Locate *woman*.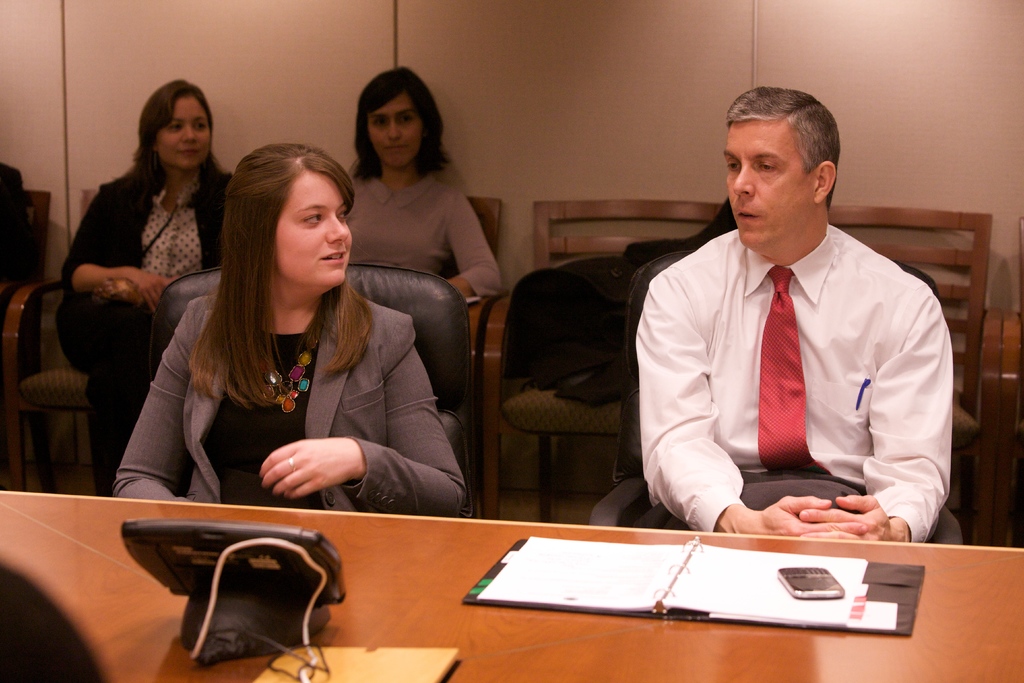
Bounding box: <bbox>50, 78, 240, 506</bbox>.
